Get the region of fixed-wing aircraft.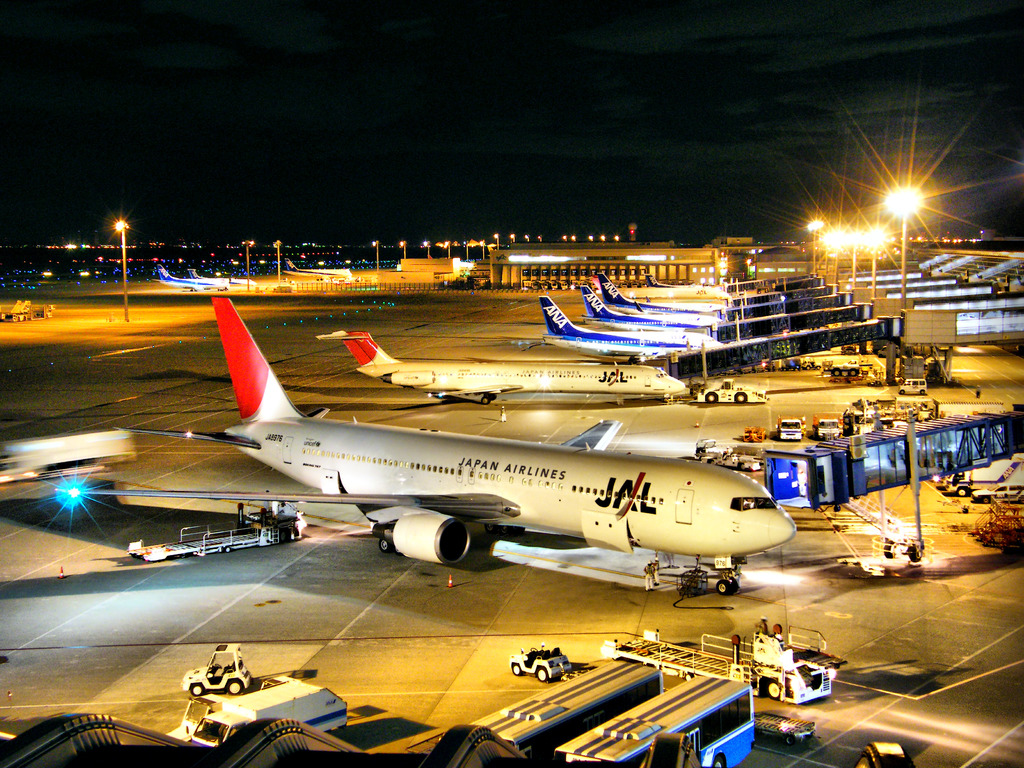
{"left": 321, "top": 331, "right": 685, "bottom": 410}.
